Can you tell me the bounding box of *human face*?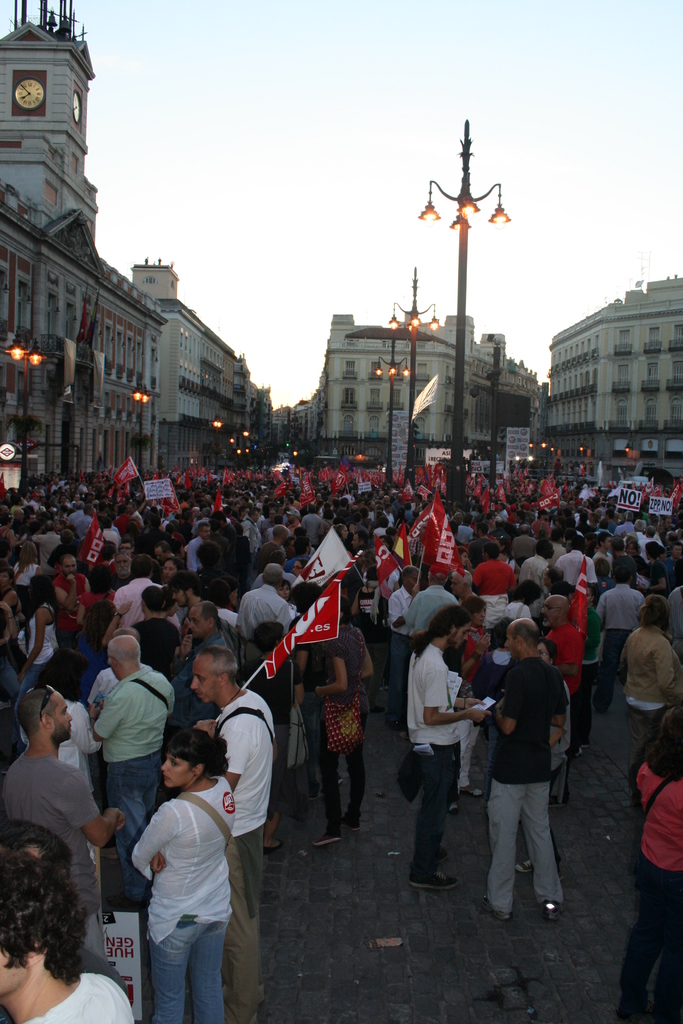
{"x1": 186, "y1": 608, "x2": 211, "y2": 641}.
